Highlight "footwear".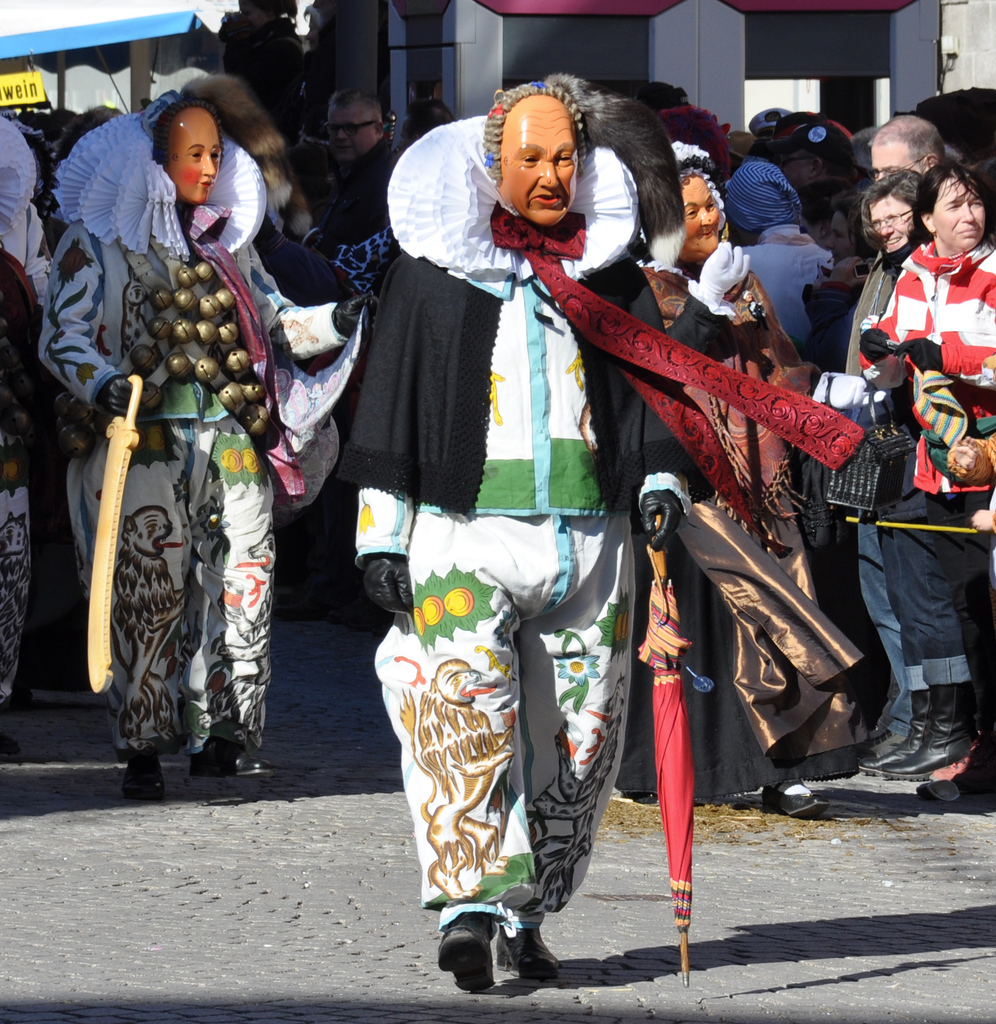
Highlighted region: (753,780,832,817).
